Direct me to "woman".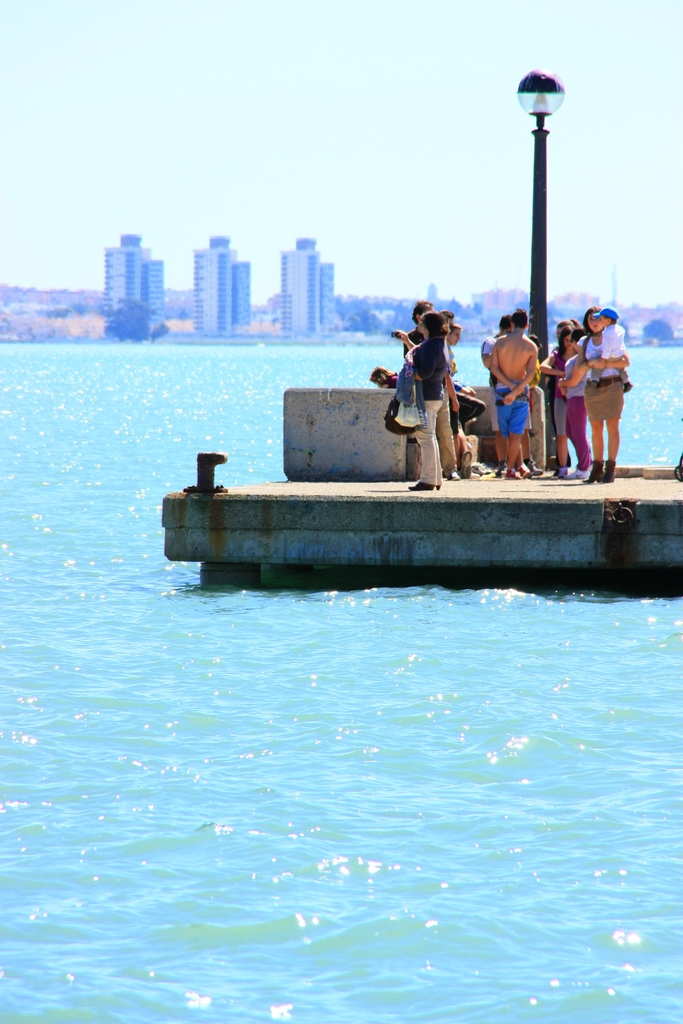
Direction: region(393, 314, 457, 491).
